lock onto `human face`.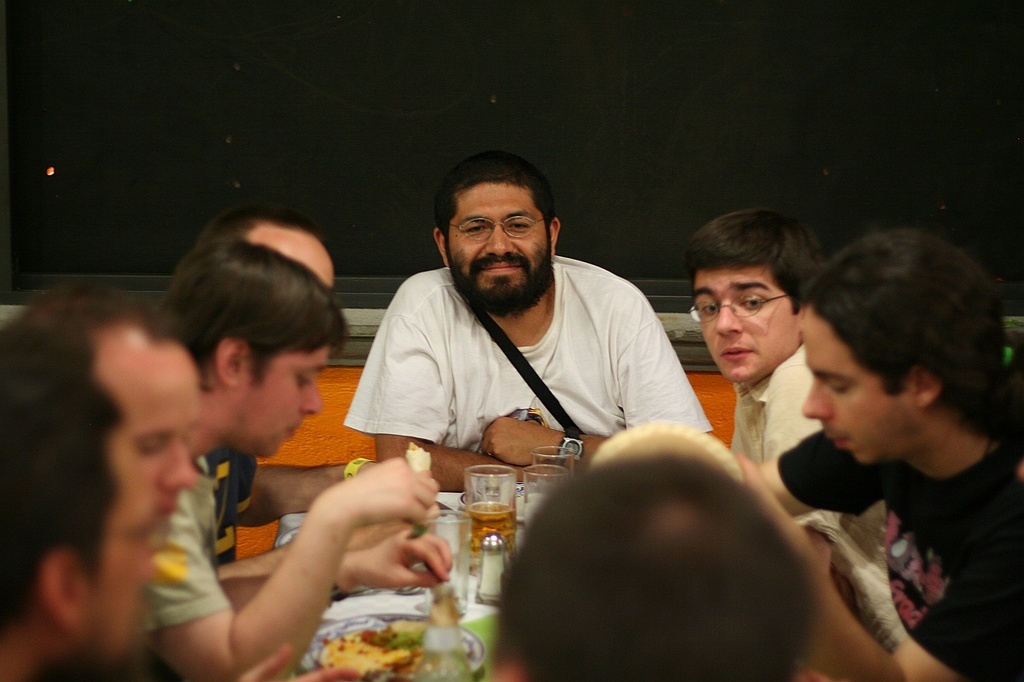
Locked: region(443, 182, 559, 306).
